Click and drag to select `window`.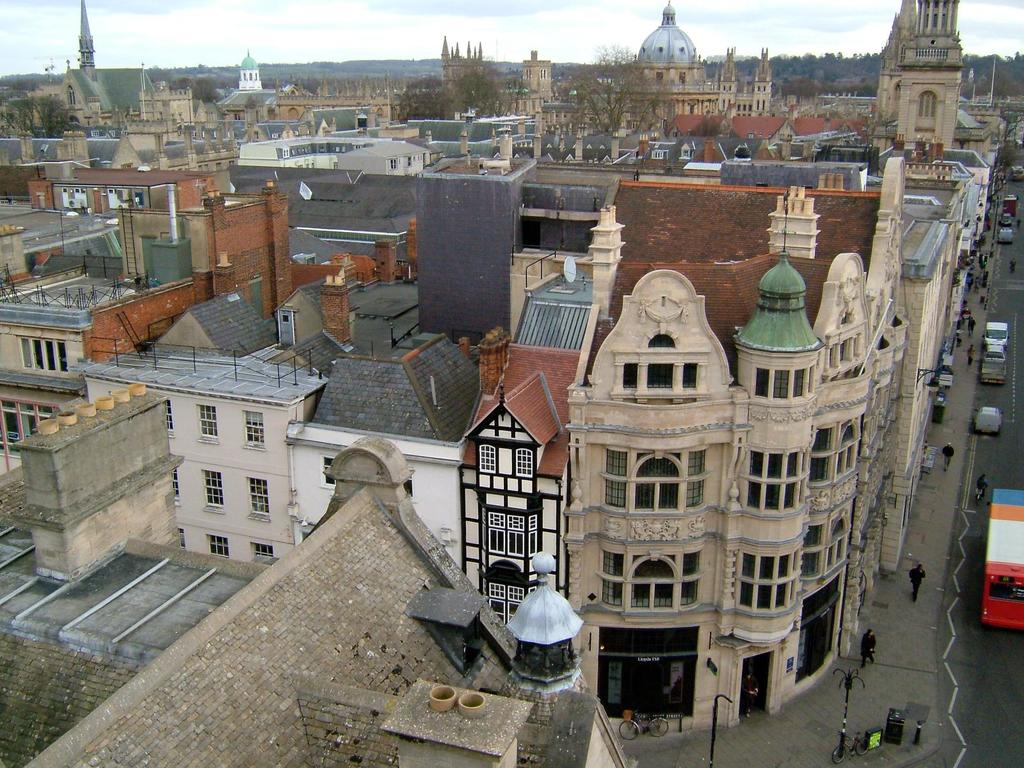
Selection: locate(513, 449, 536, 479).
